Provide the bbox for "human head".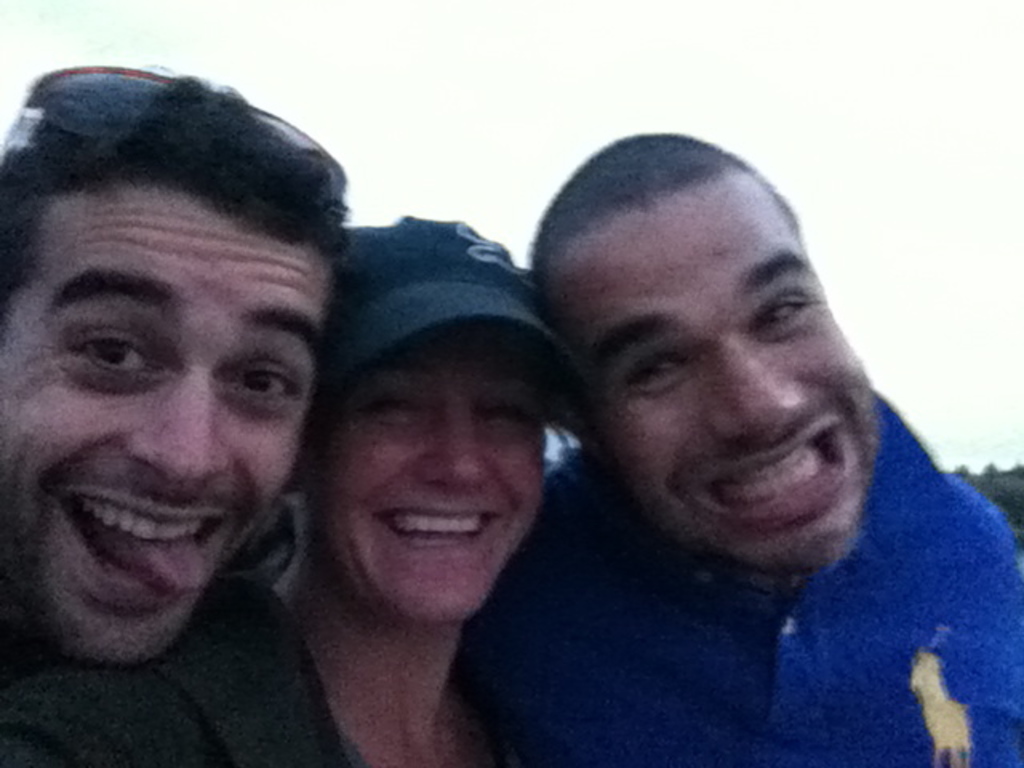
[518, 130, 883, 566].
